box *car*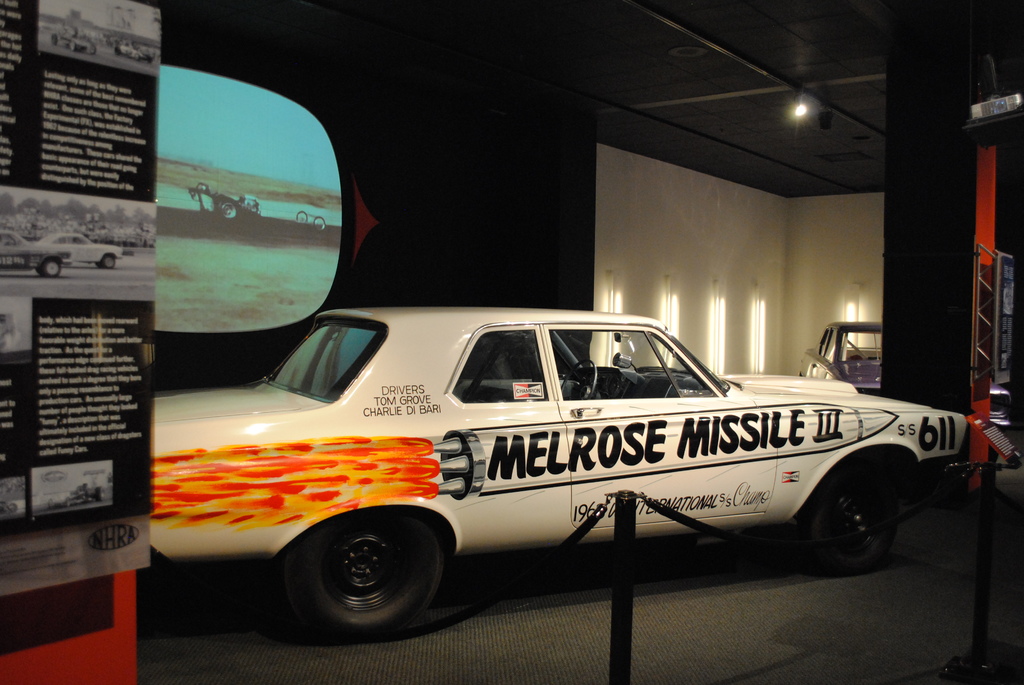
bbox=(149, 298, 976, 648)
